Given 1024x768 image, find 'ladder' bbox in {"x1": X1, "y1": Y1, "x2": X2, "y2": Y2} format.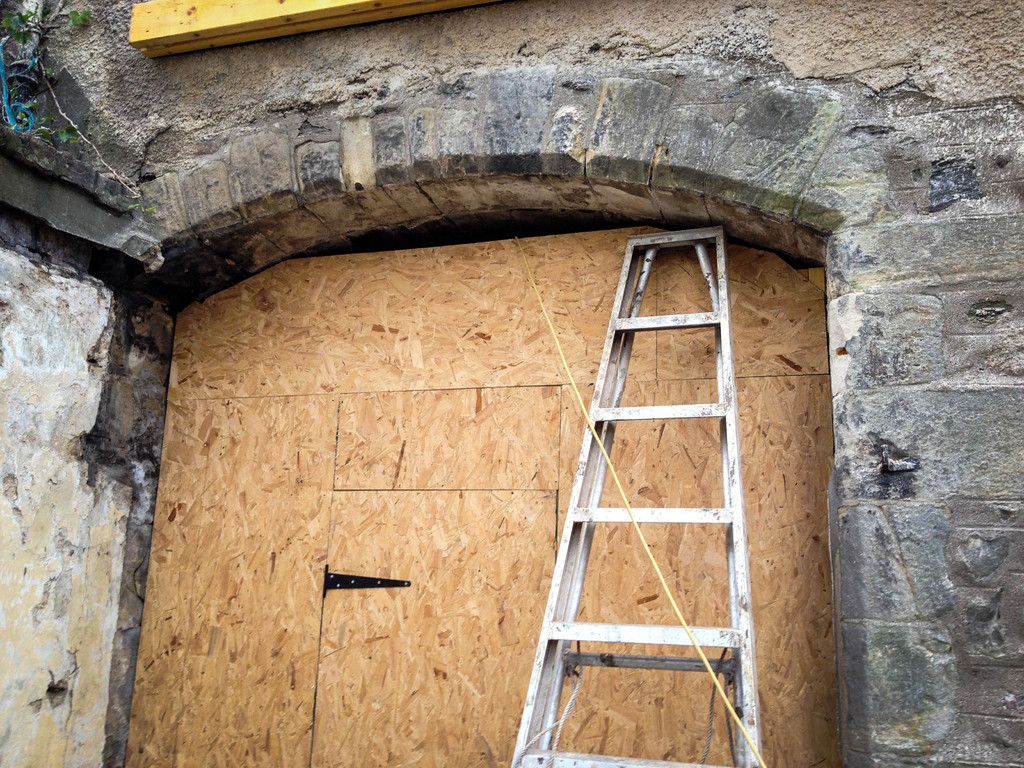
{"x1": 511, "y1": 221, "x2": 763, "y2": 767}.
